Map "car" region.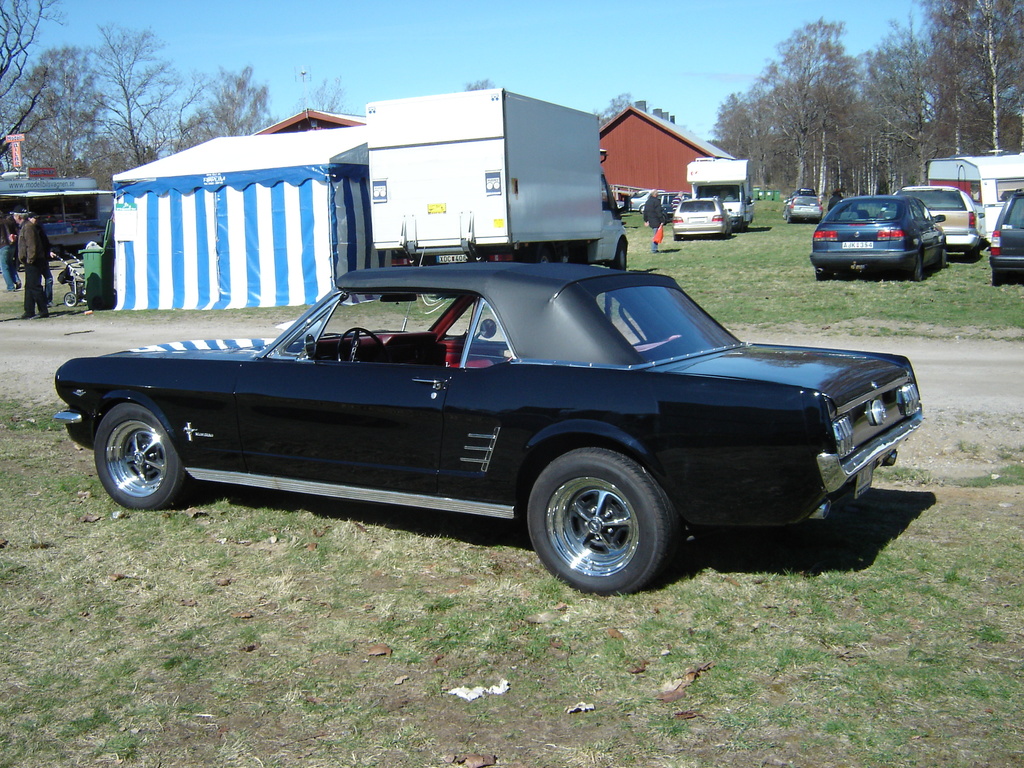
Mapped to x1=986 y1=184 x2=1023 y2=291.
